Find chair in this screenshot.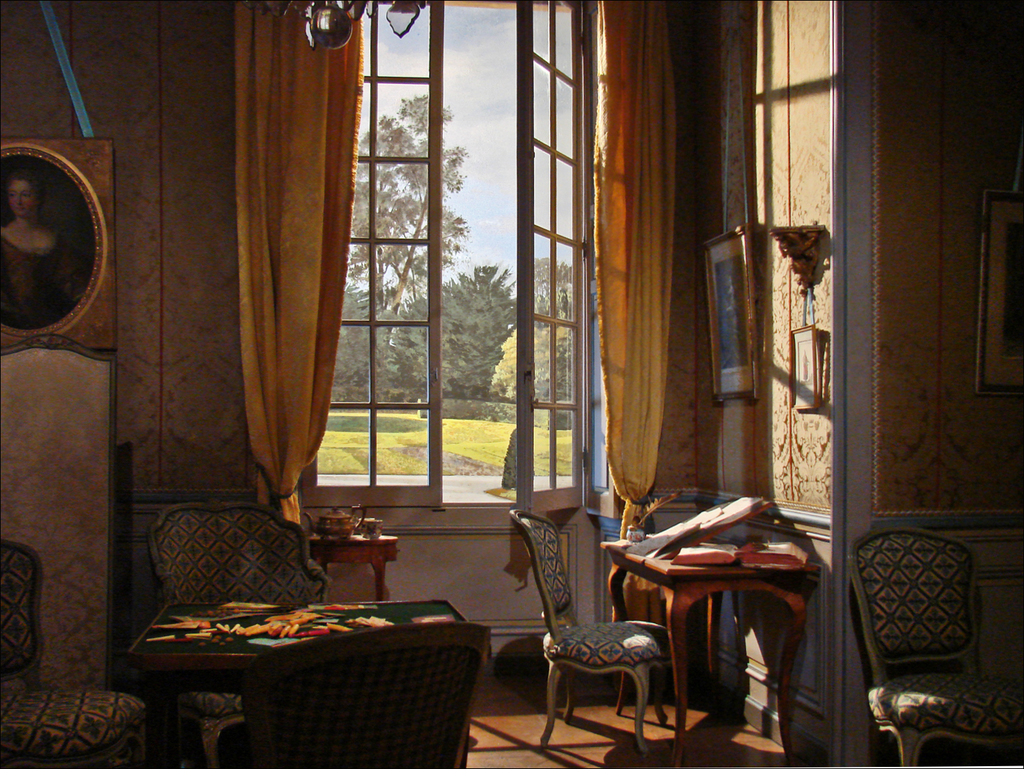
The bounding box for chair is {"left": 848, "top": 529, "right": 1023, "bottom": 765}.
